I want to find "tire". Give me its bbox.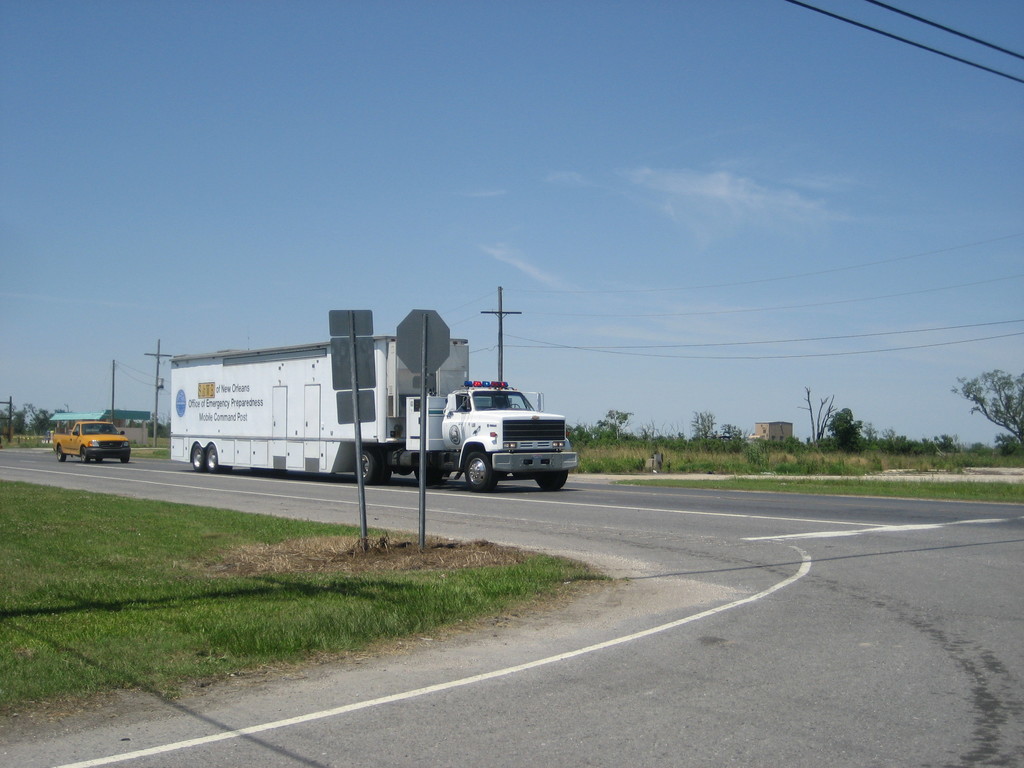
crop(79, 447, 97, 466).
